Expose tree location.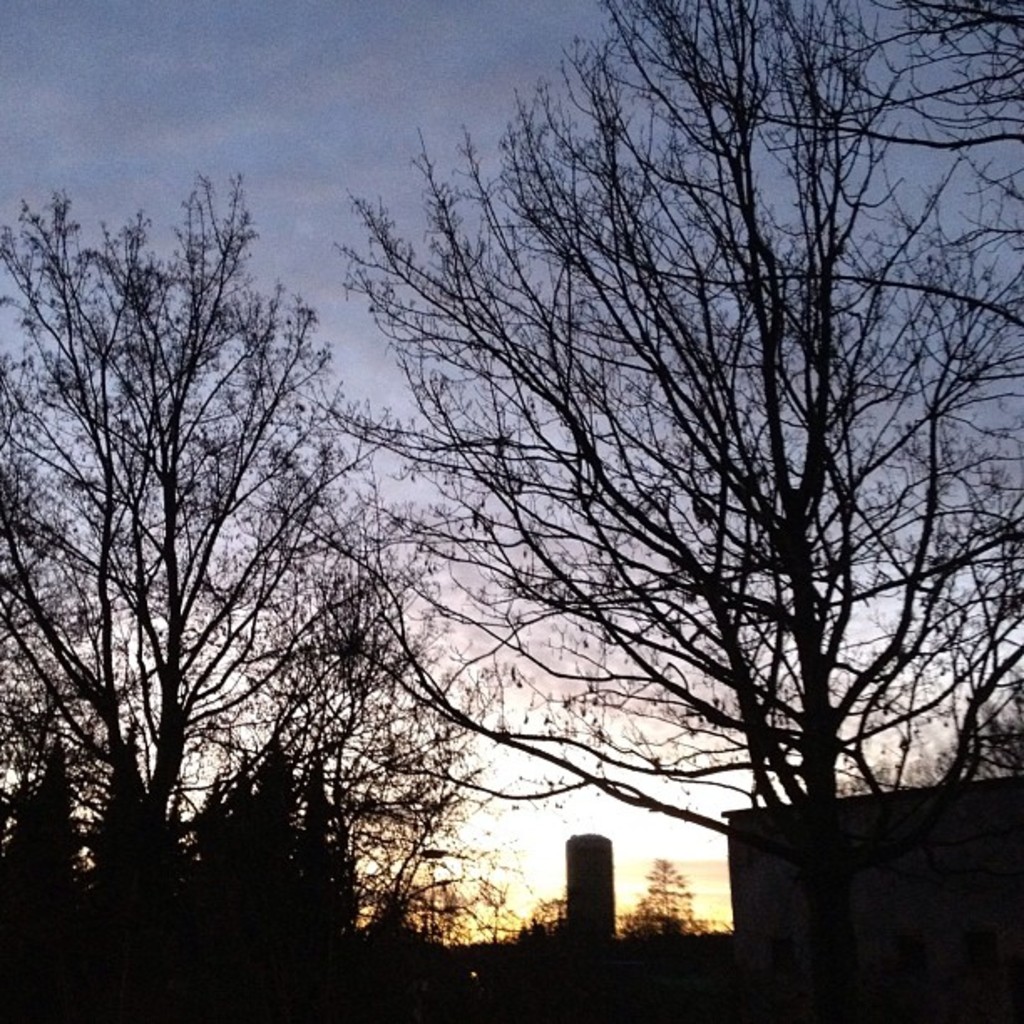
Exposed at 616/848/703/942.
